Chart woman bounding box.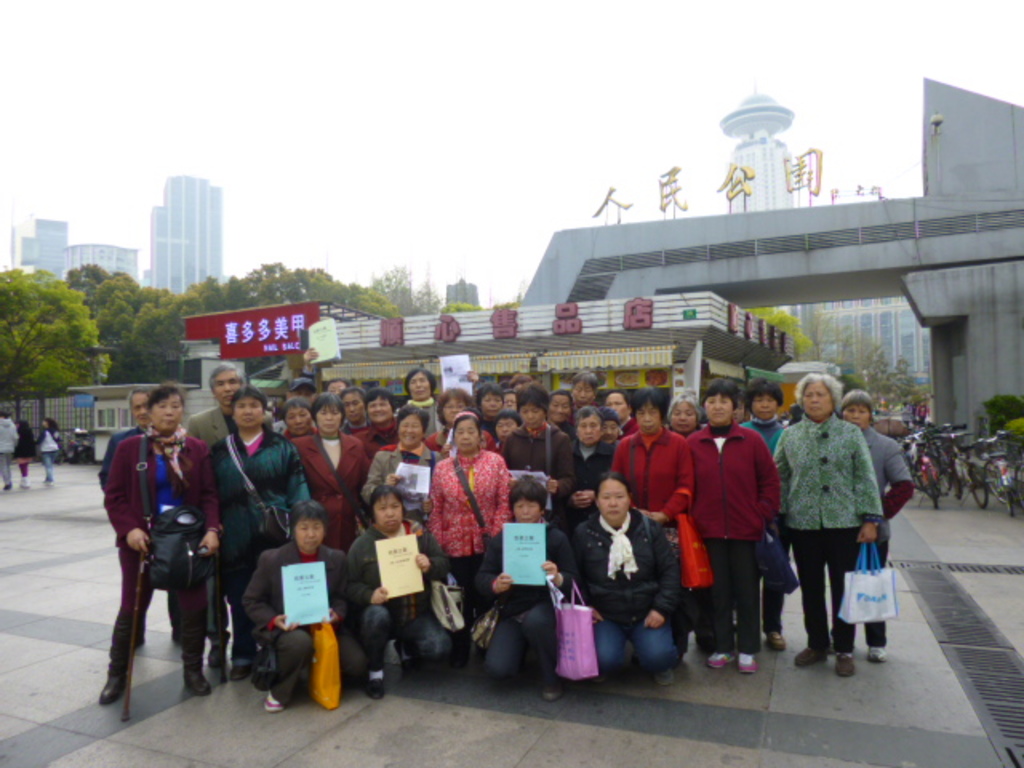
Charted: 568, 470, 682, 686.
